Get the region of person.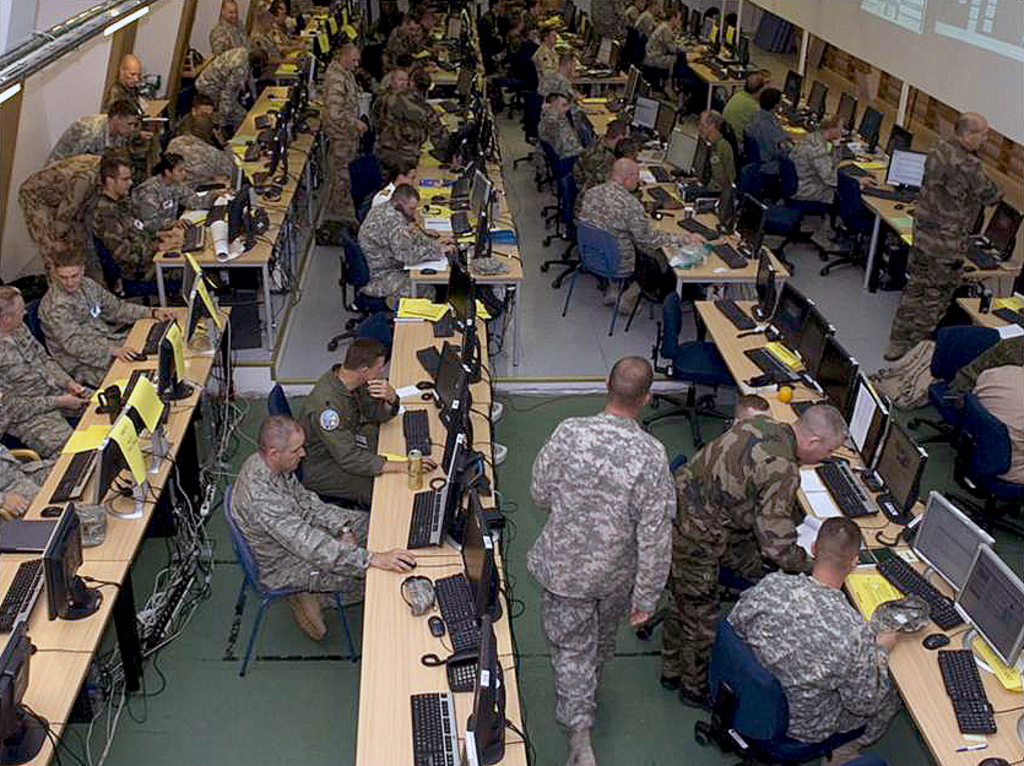
<region>701, 112, 738, 200</region>.
